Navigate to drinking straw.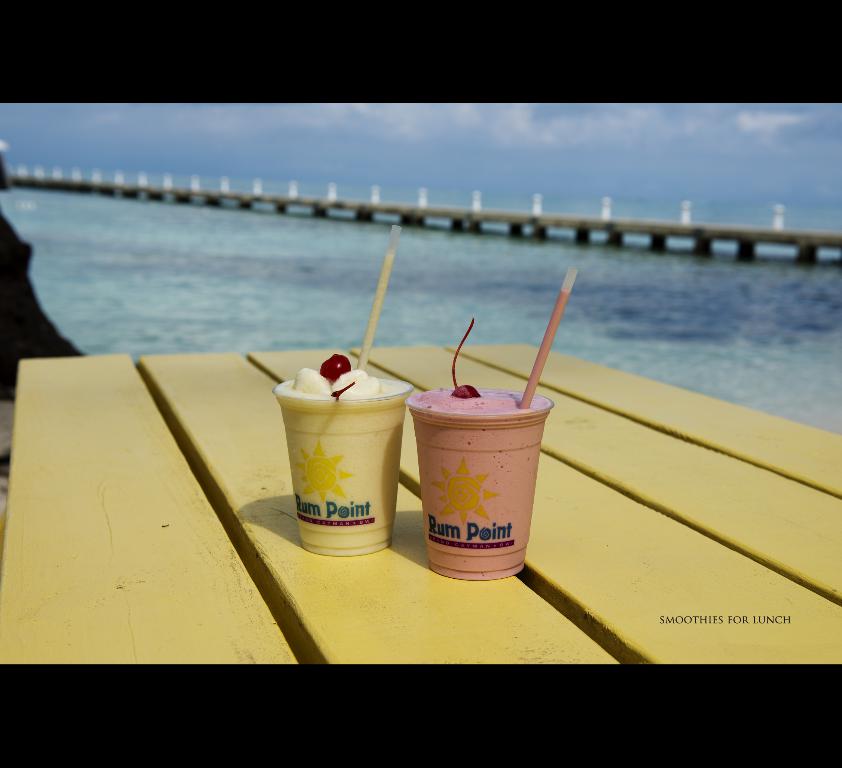
Navigation target: left=516, top=265, right=579, bottom=411.
